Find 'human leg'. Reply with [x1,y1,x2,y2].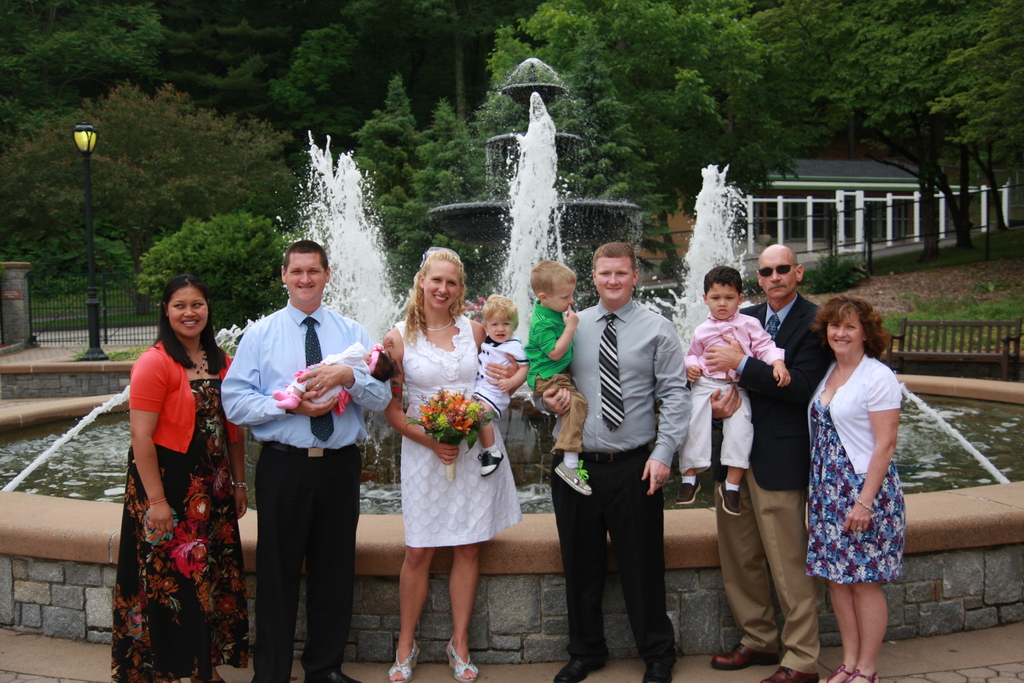
[829,582,862,680].
